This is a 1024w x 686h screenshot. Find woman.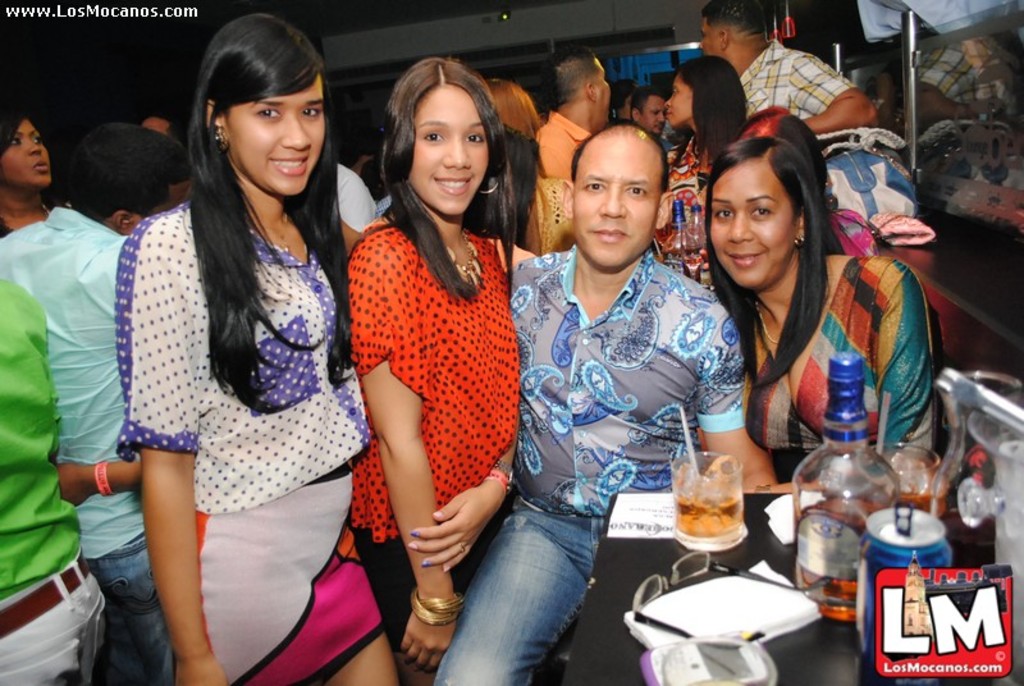
Bounding box: (659, 52, 746, 282).
